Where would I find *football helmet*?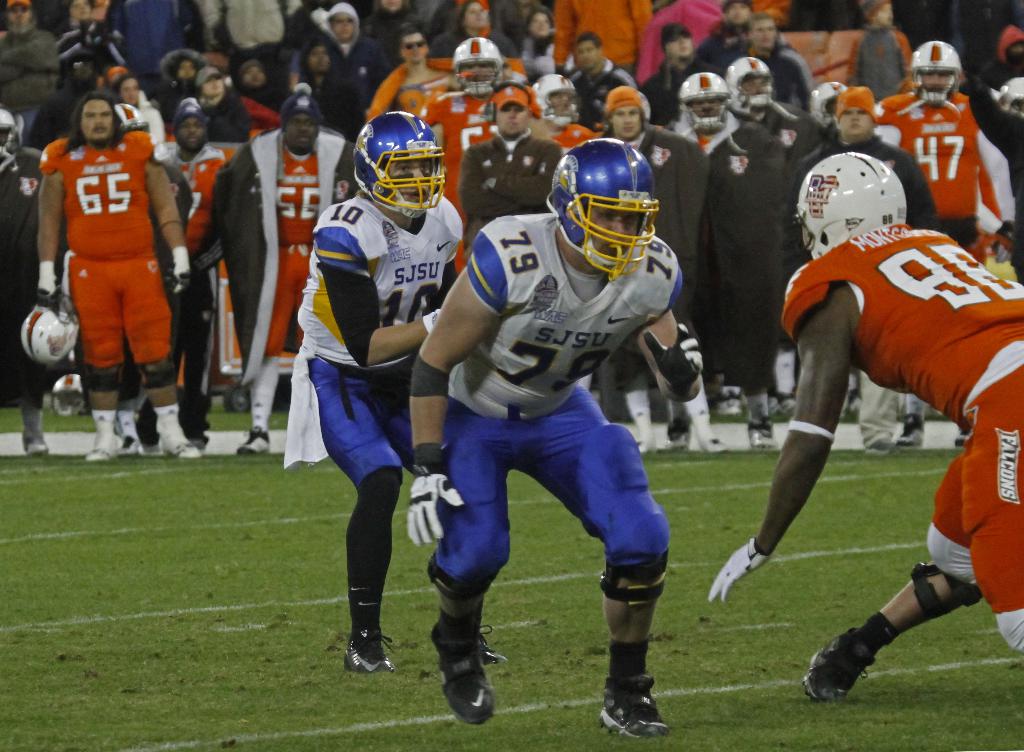
At {"x1": 681, "y1": 76, "x2": 735, "y2": 129}.
